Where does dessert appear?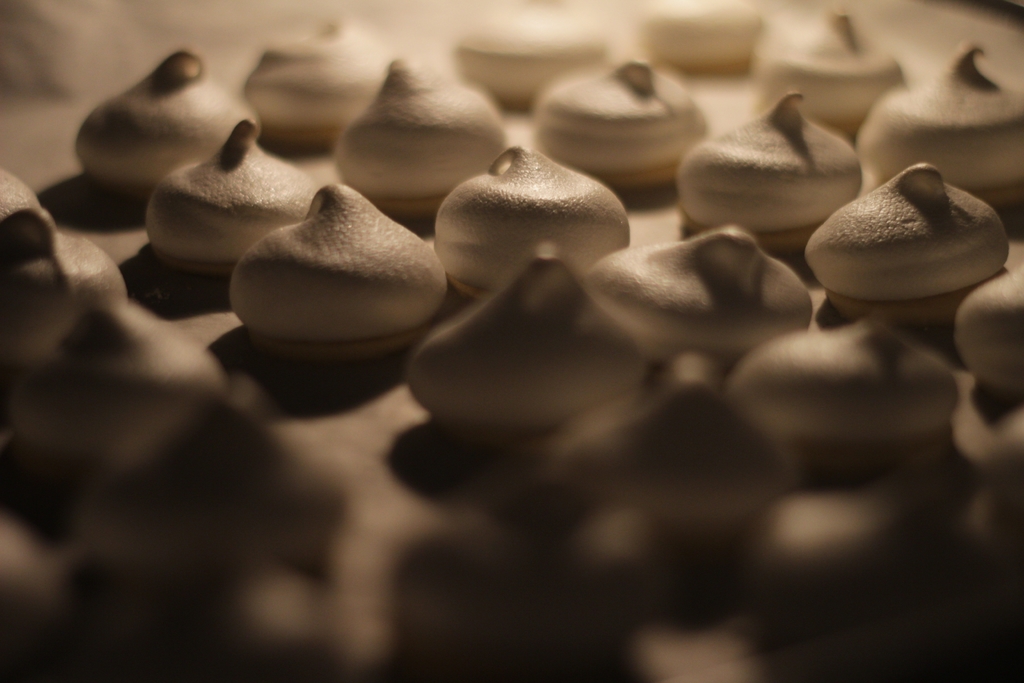
Appears at locate(516, 55, 701, 193).
